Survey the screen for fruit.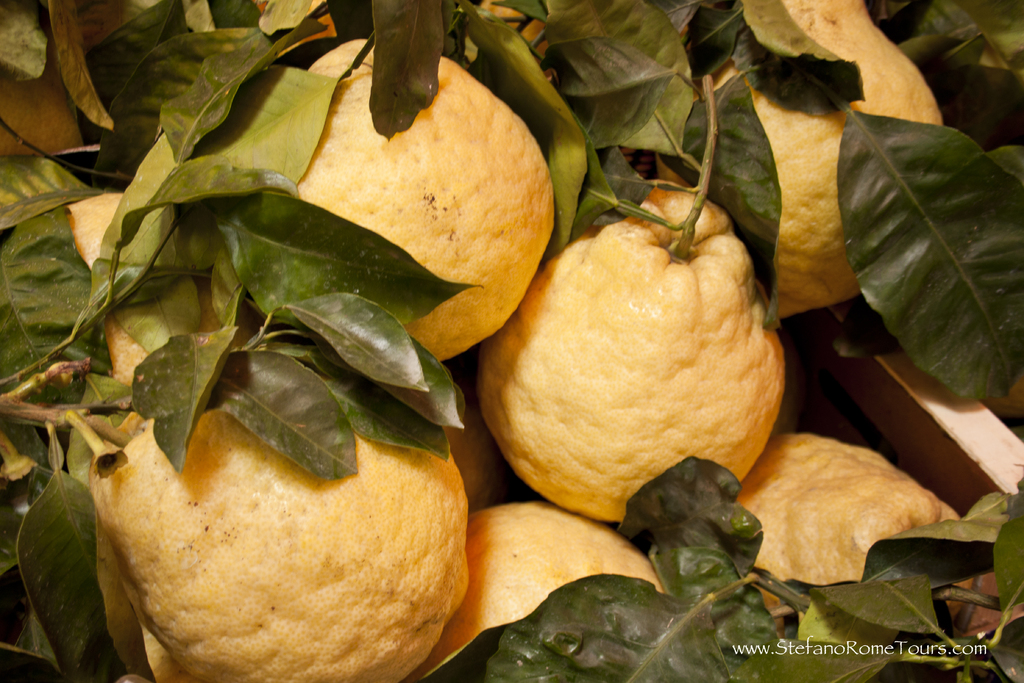
Survey found: Rect(420, 495, 700, 681).
